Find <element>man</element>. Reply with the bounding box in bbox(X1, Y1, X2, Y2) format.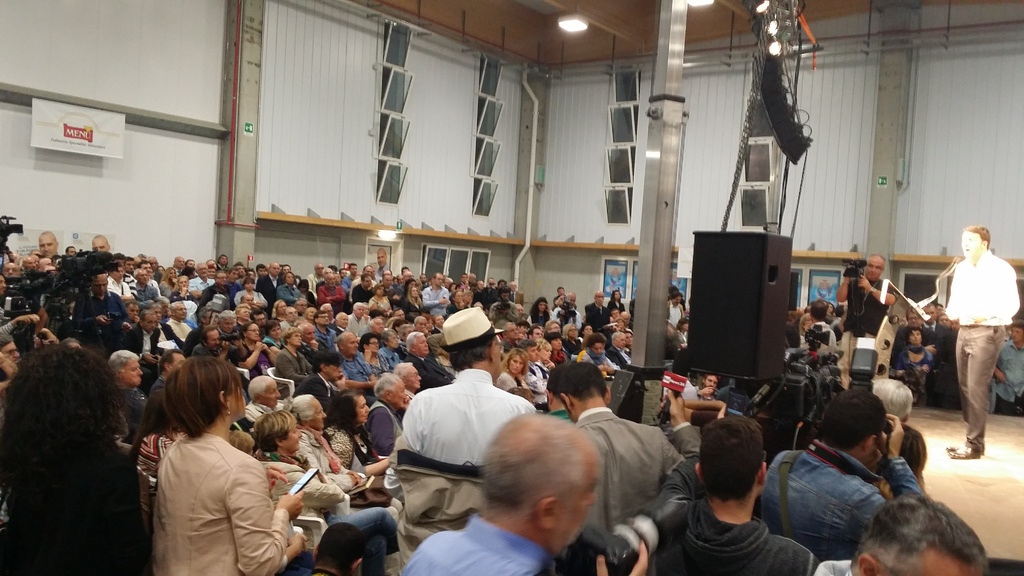
bbox(947, 220, 1019, 458).
